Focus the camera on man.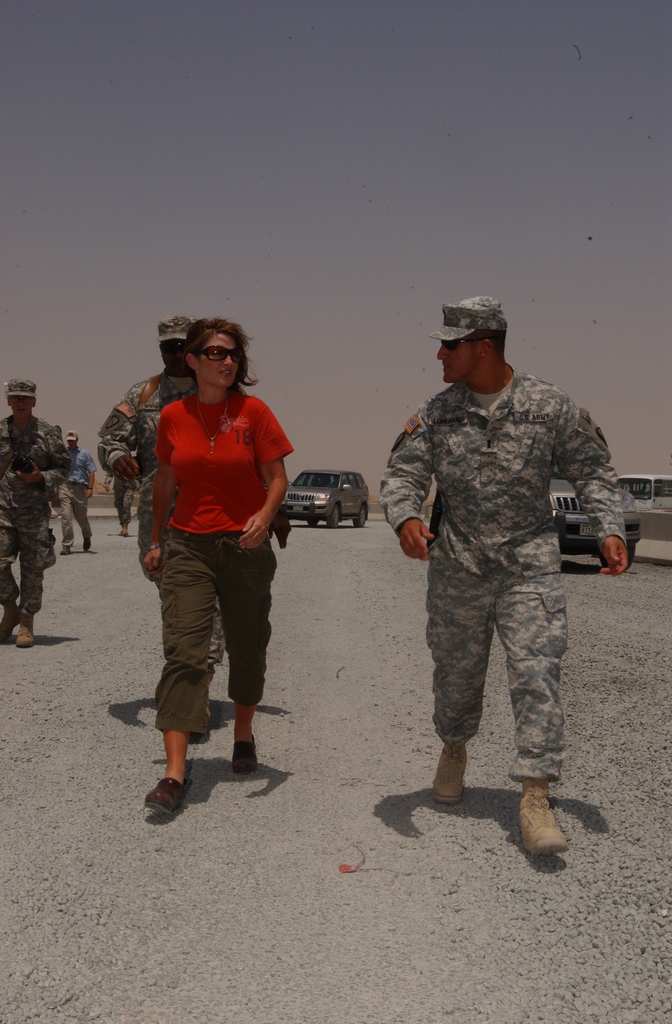
Focus region: box=[368, 281, 621, 918].
